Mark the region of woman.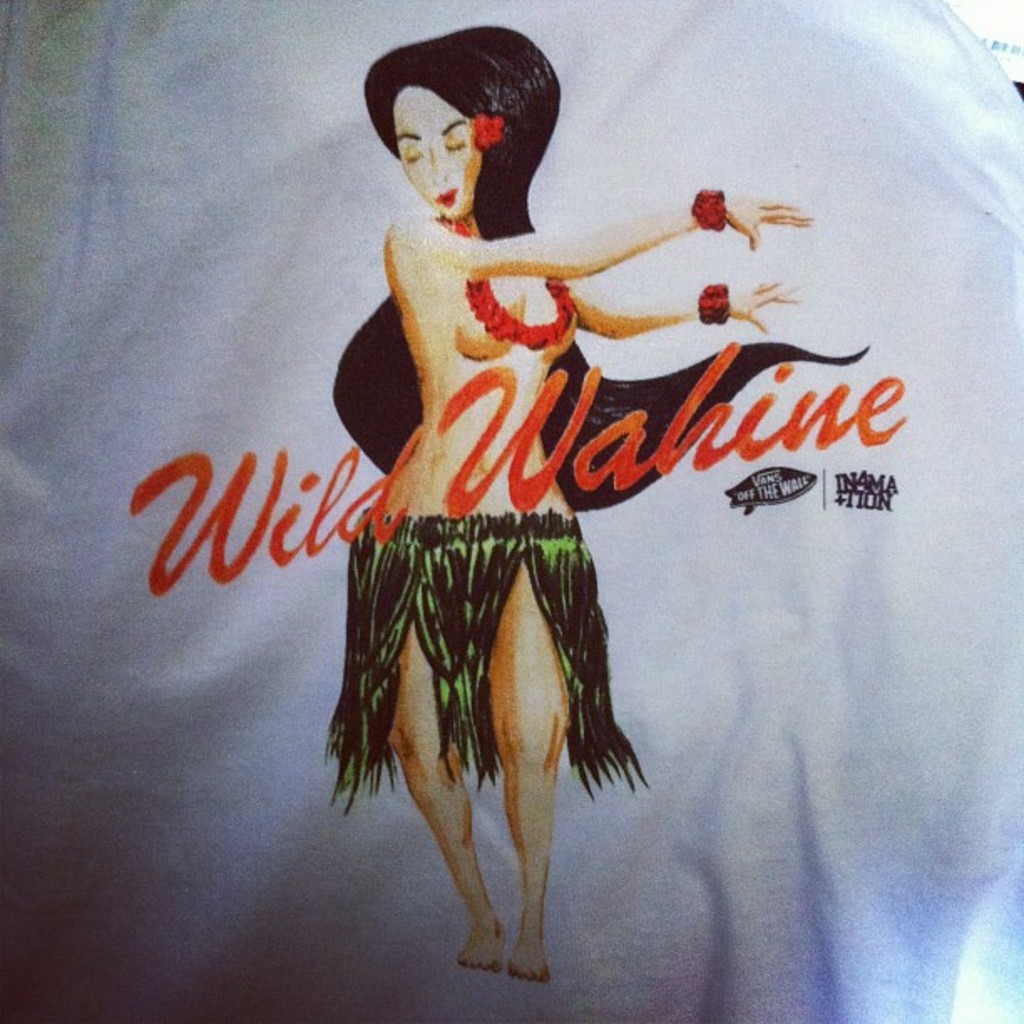
Region: region(315, 35, 766, 935).
